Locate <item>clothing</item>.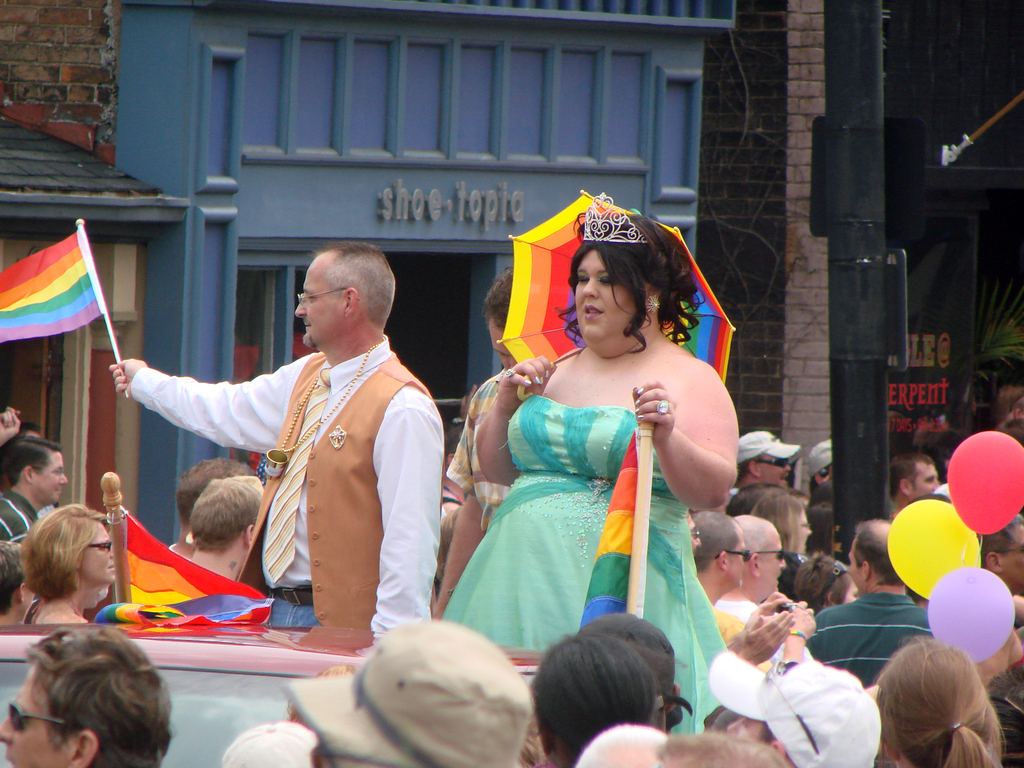
Bounding box: <bbox>0, 491, 34, 536</bbox>.
